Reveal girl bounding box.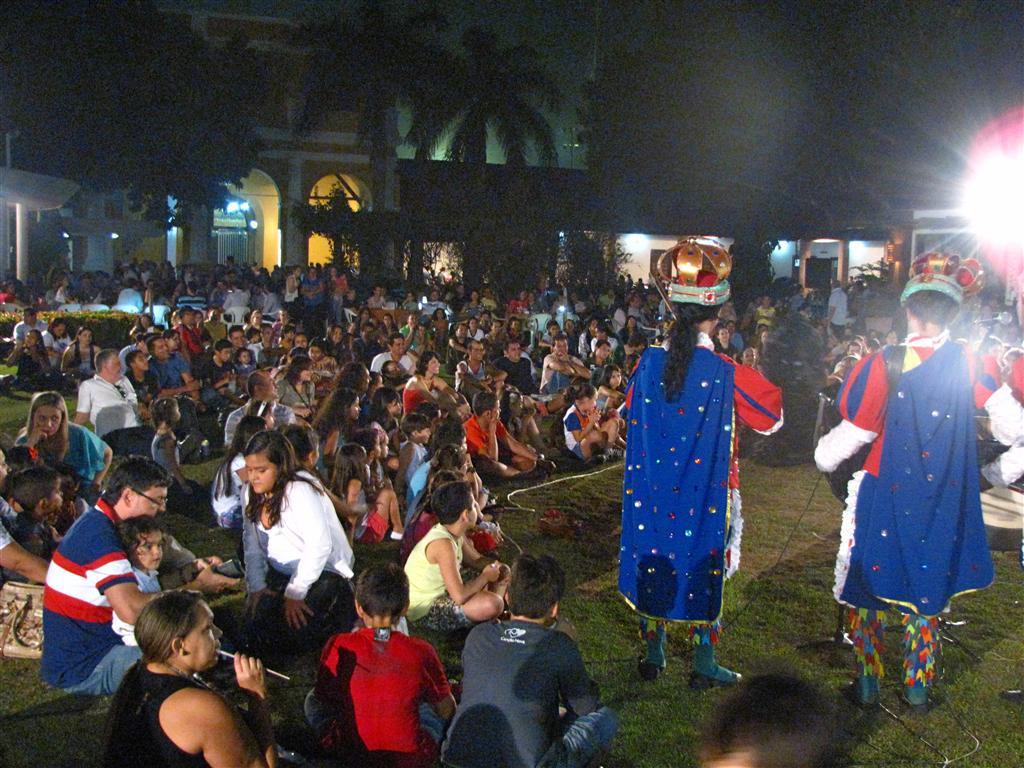
Revealed: x1=15, y1=392, x2=115, y2=508.
